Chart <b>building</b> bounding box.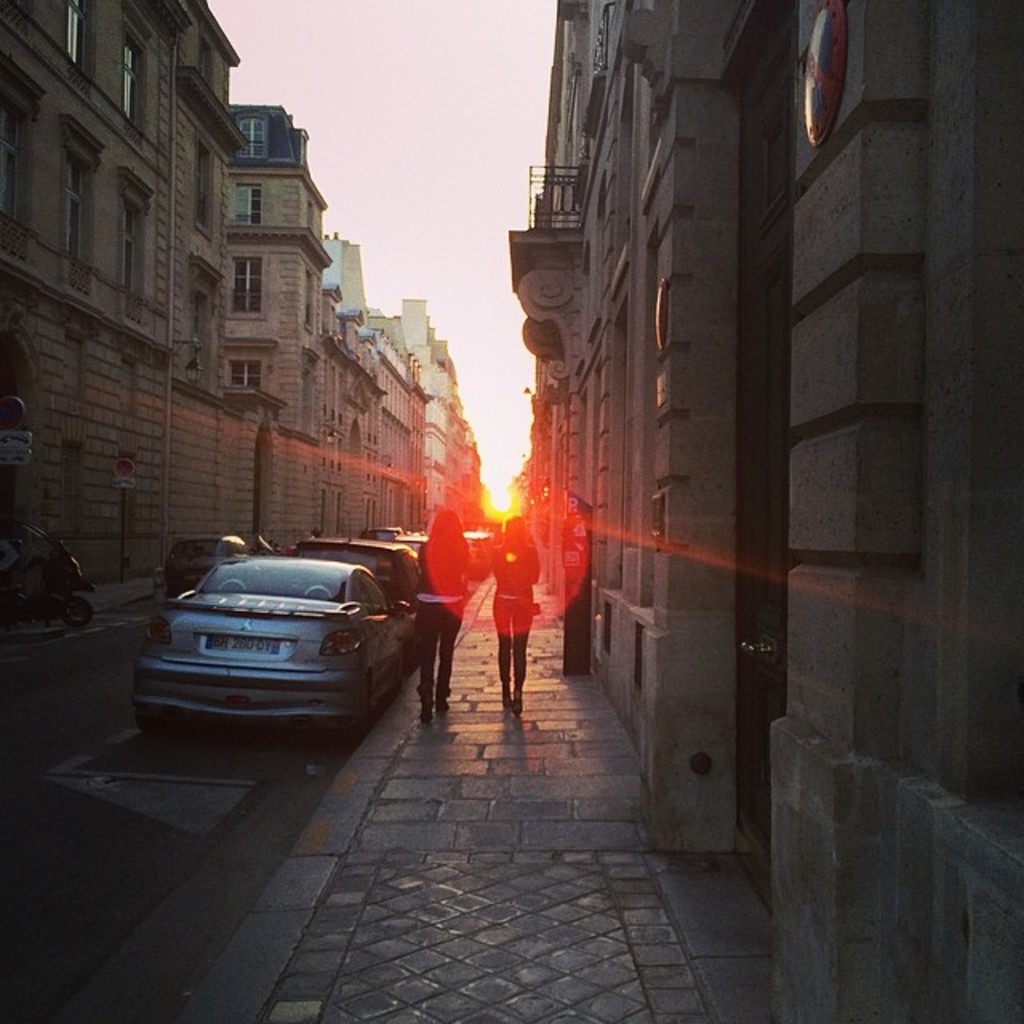
Charted: (523, 0, 1022, 1021).
